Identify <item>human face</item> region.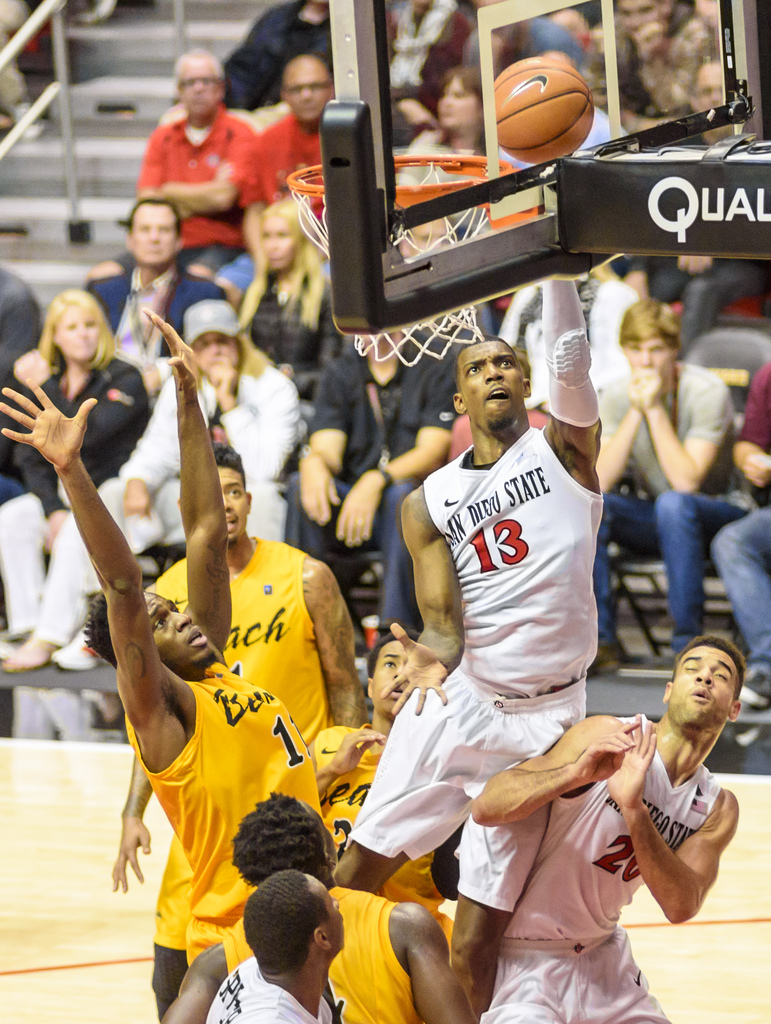
Region: detection(312, 875, 346, 952).
